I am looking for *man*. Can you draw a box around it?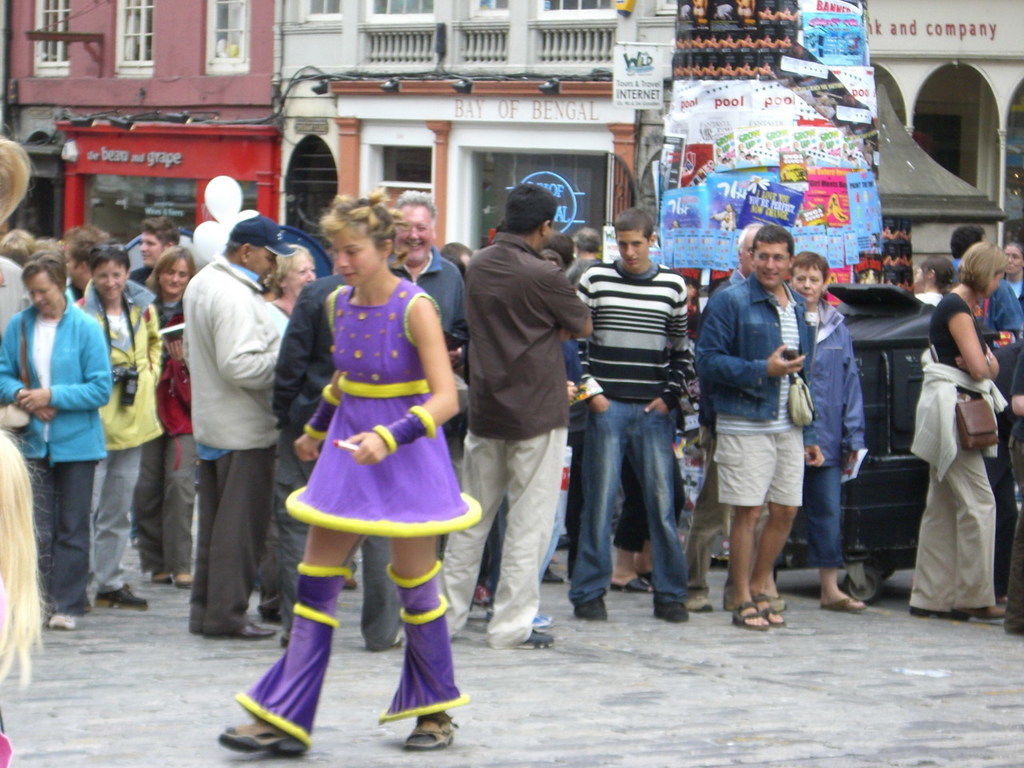
Sure, the bounding box is l=58, t=222, r=116, b=306.
